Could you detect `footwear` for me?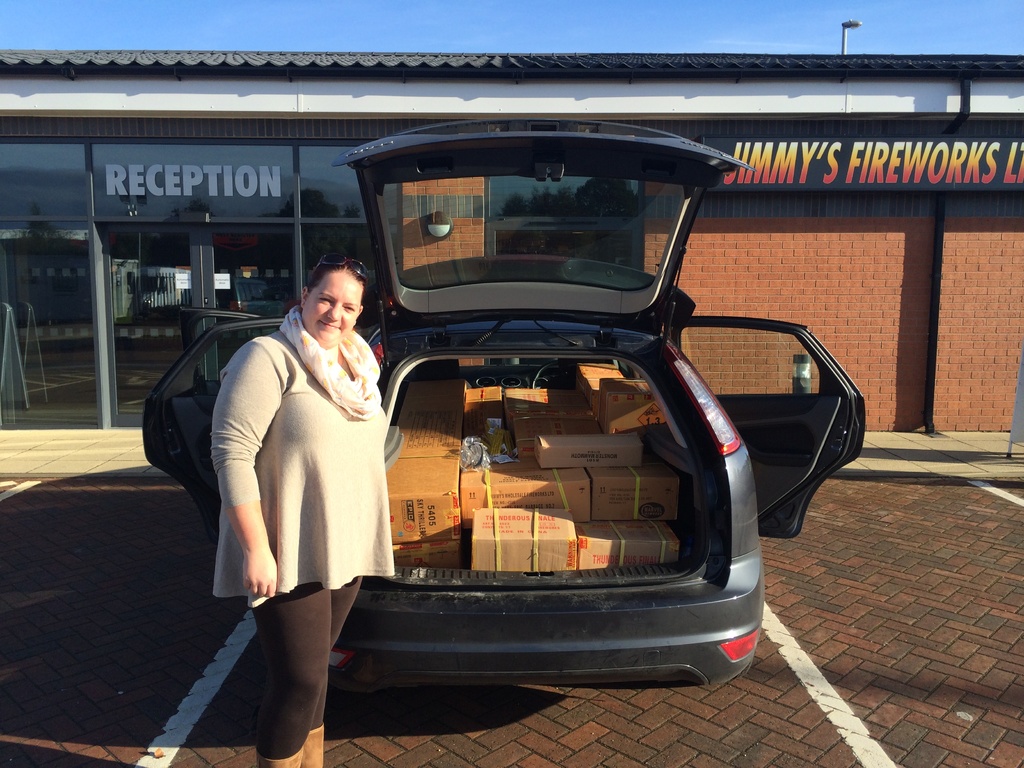
Detection result: crop(302, 725, 322, 767).
